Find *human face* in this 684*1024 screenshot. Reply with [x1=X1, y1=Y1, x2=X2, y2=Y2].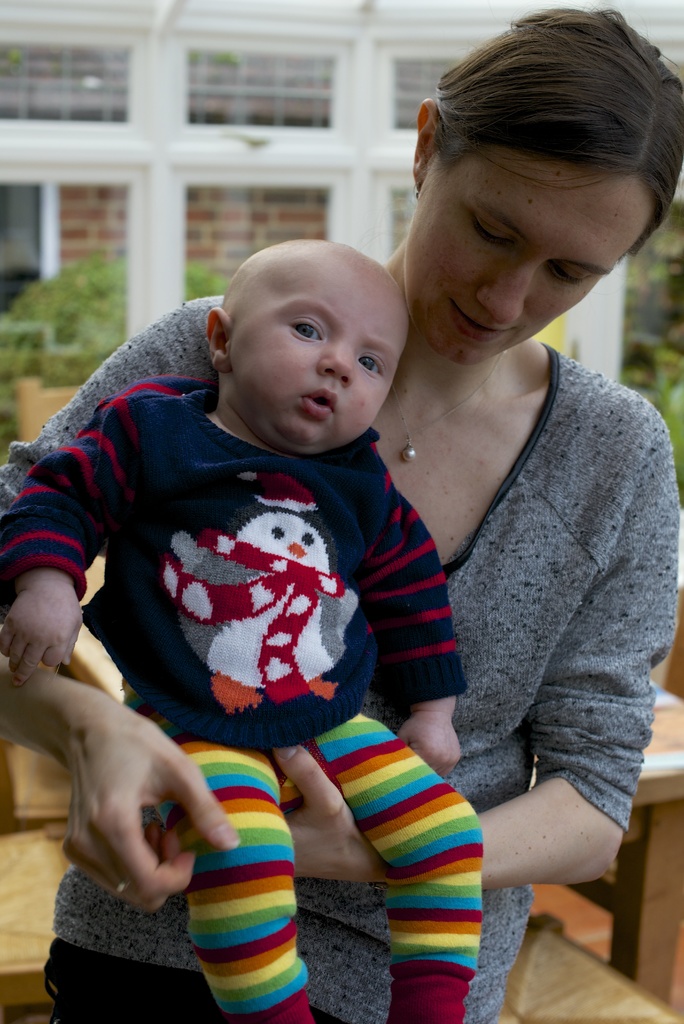
[x1=227, y1=257, x2=409, y2=443].
